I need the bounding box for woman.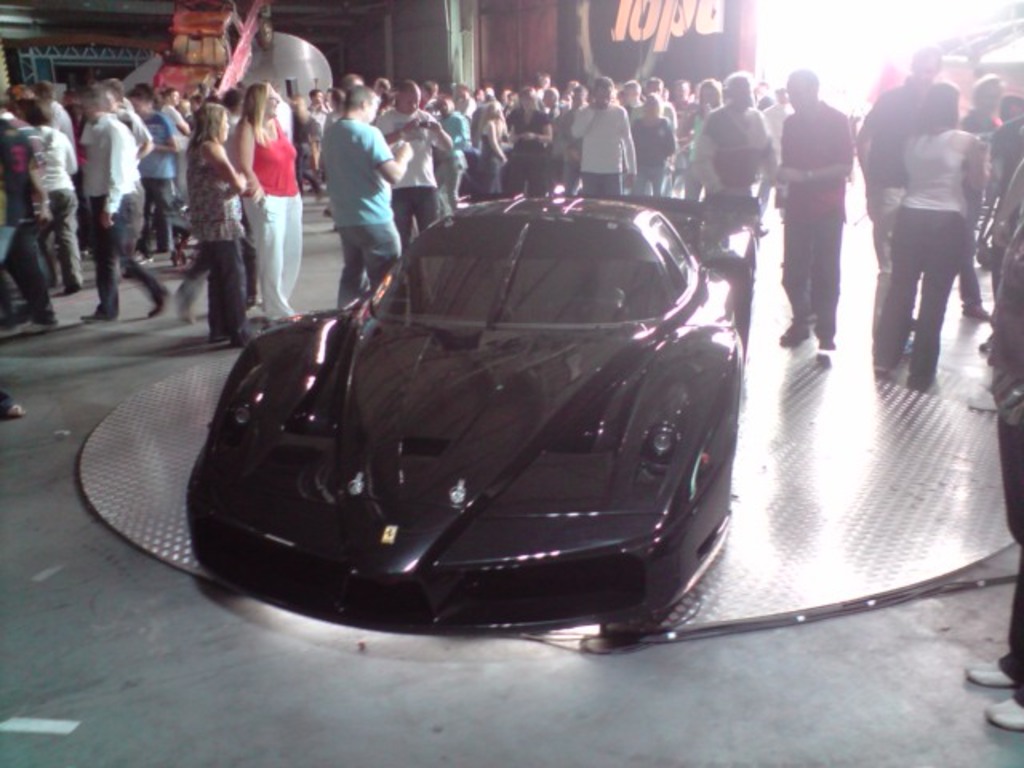
Here it is: (678, 74, 725, 202).
